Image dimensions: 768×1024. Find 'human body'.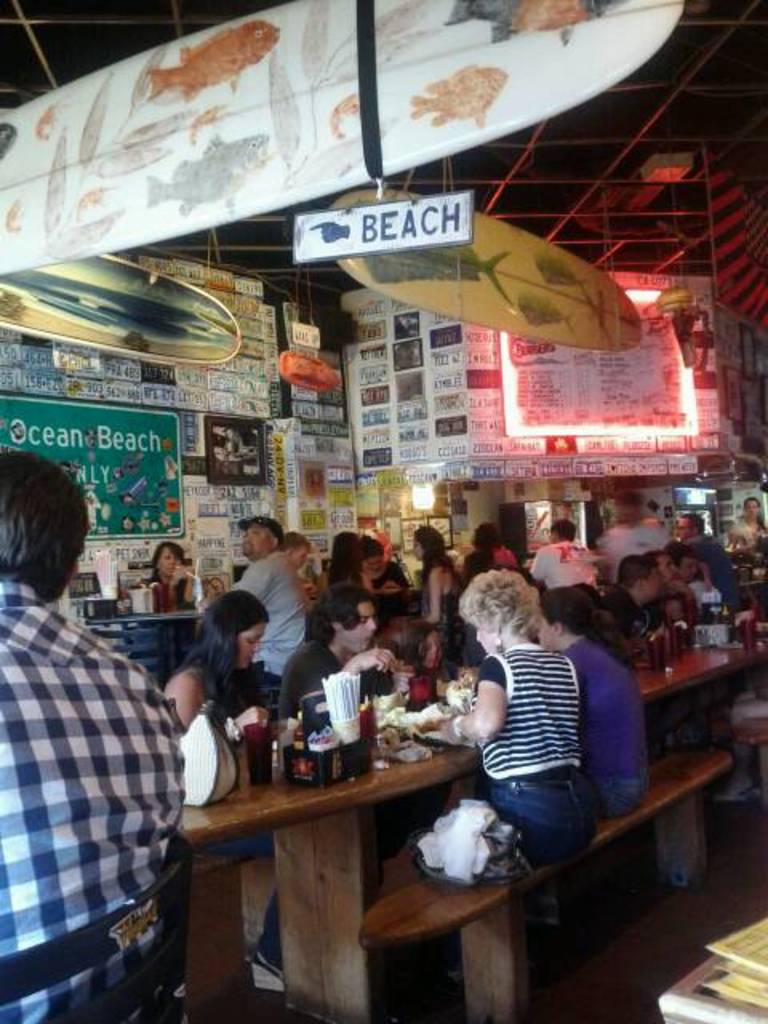
Rect(360, 533, 410, 600).
